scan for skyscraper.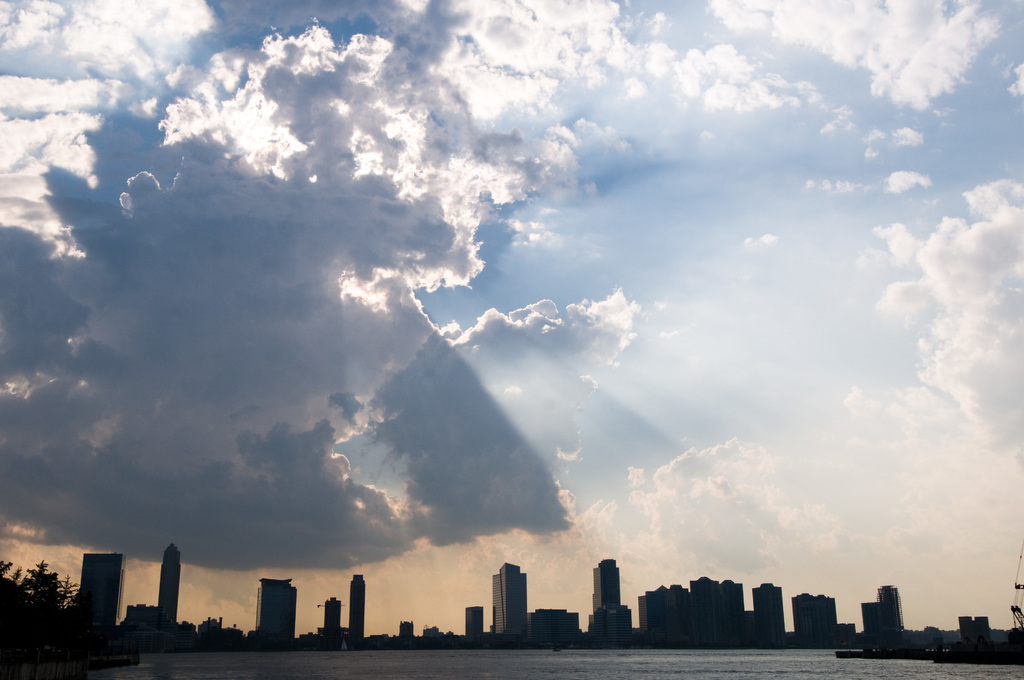
Scan result: box(486, 562, 528, 640).
